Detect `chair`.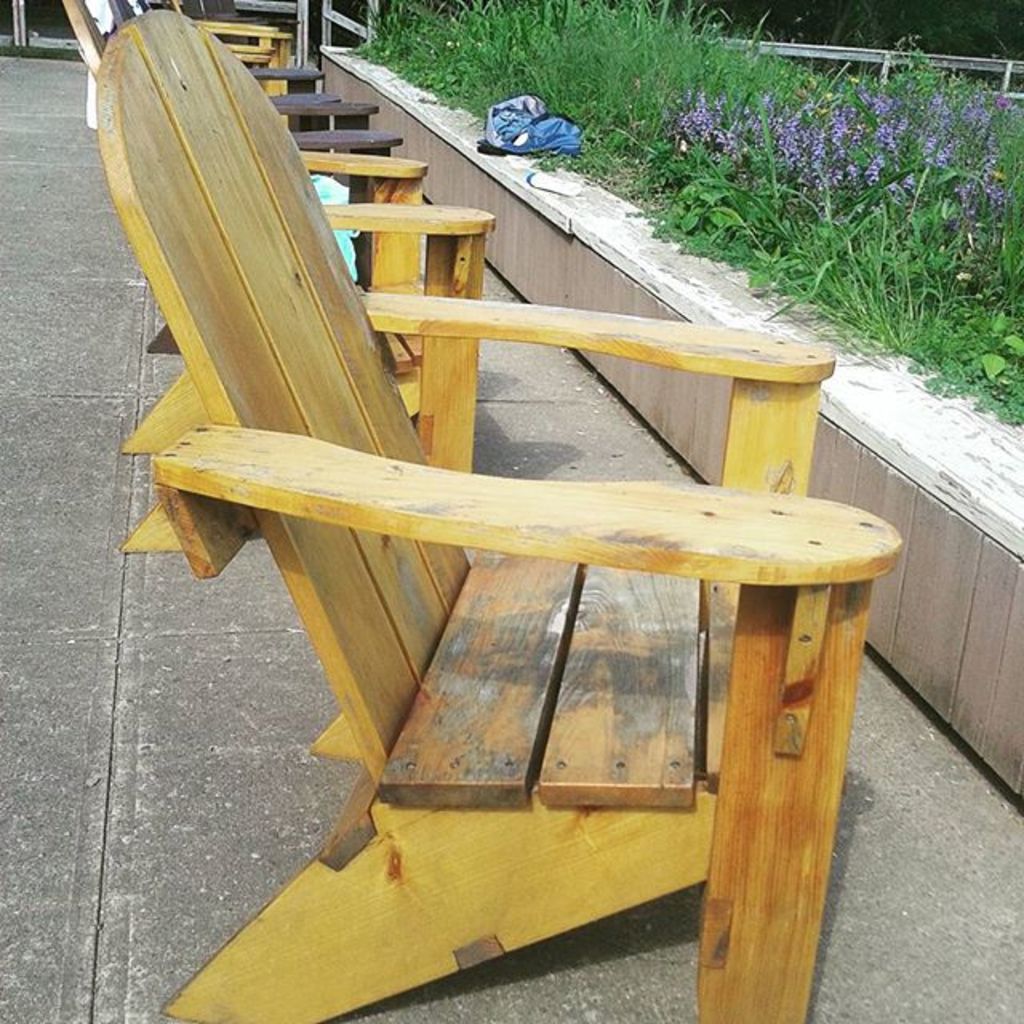
Detected at bbox(40, 56, 909, 978).
